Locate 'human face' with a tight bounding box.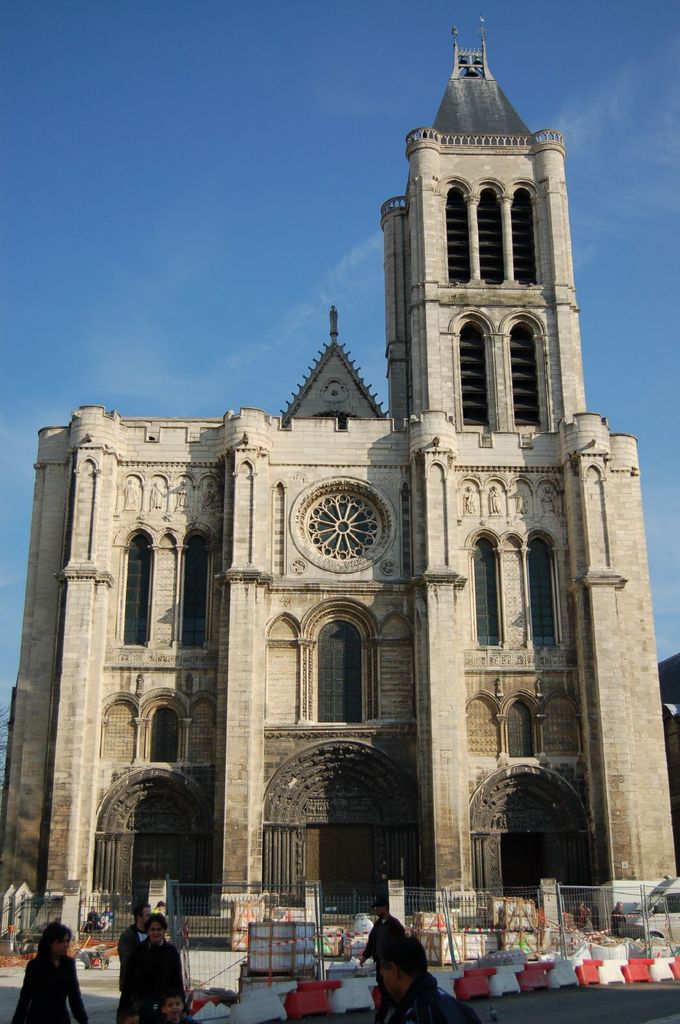
(375, 904, 386, 920).
